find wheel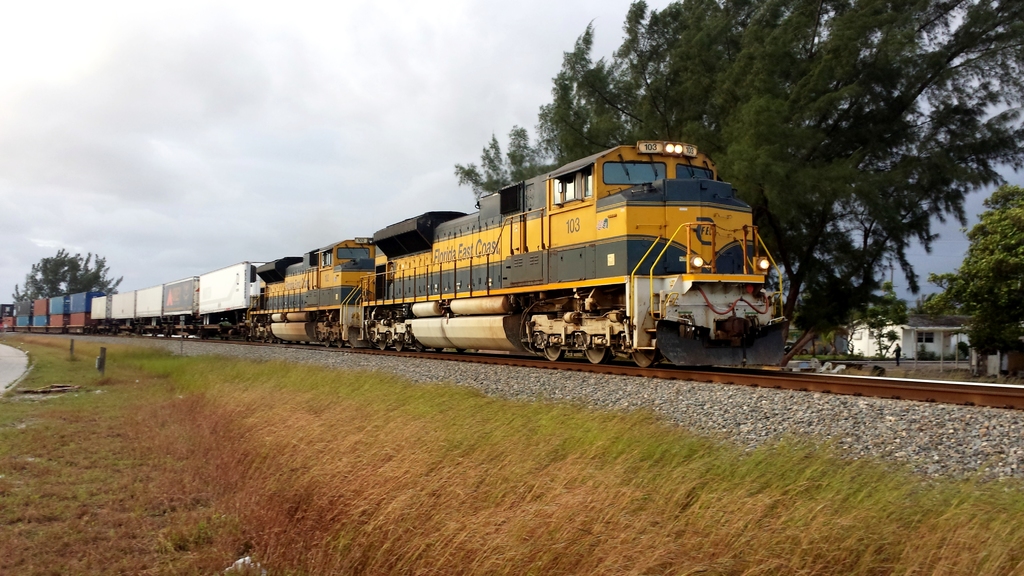
BBox(634, 346, 660, 368)
